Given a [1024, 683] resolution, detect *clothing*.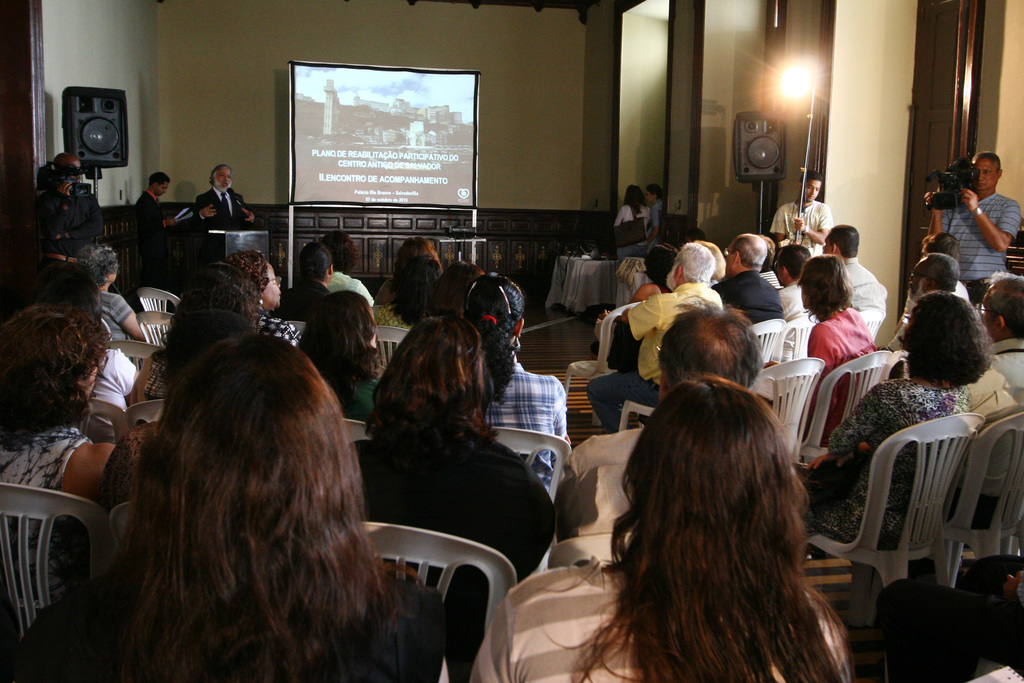
[135,190,173,295].
